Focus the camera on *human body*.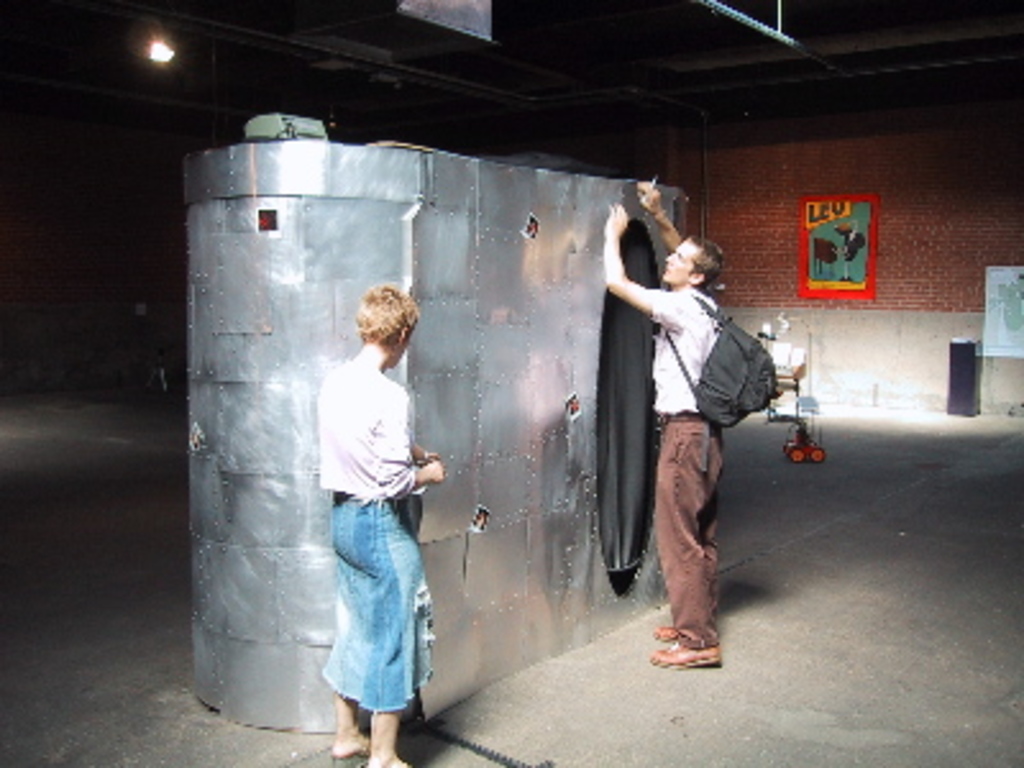
Focus region: {"x1": 604, "y1": 177, "x2": 750, "y2": 673}.
